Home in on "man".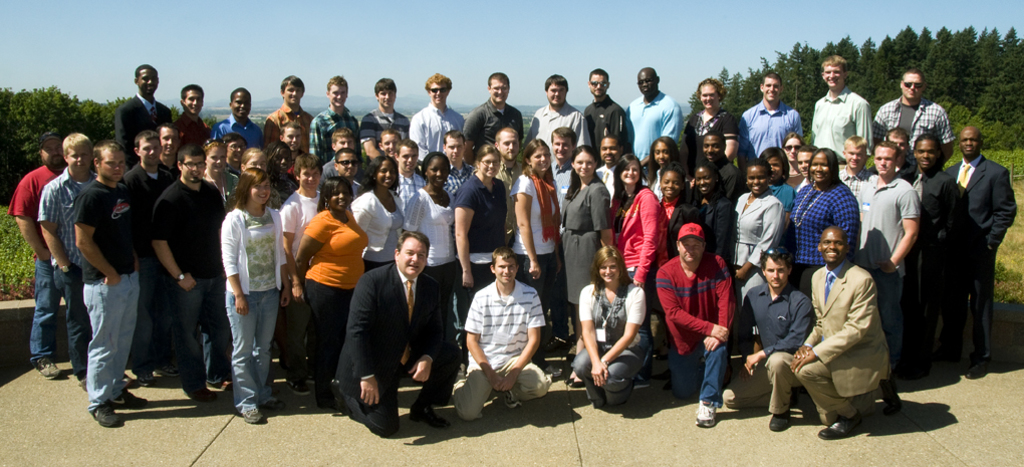
Homed in at (x1=408, y1=70, x2=466, y2=158).
